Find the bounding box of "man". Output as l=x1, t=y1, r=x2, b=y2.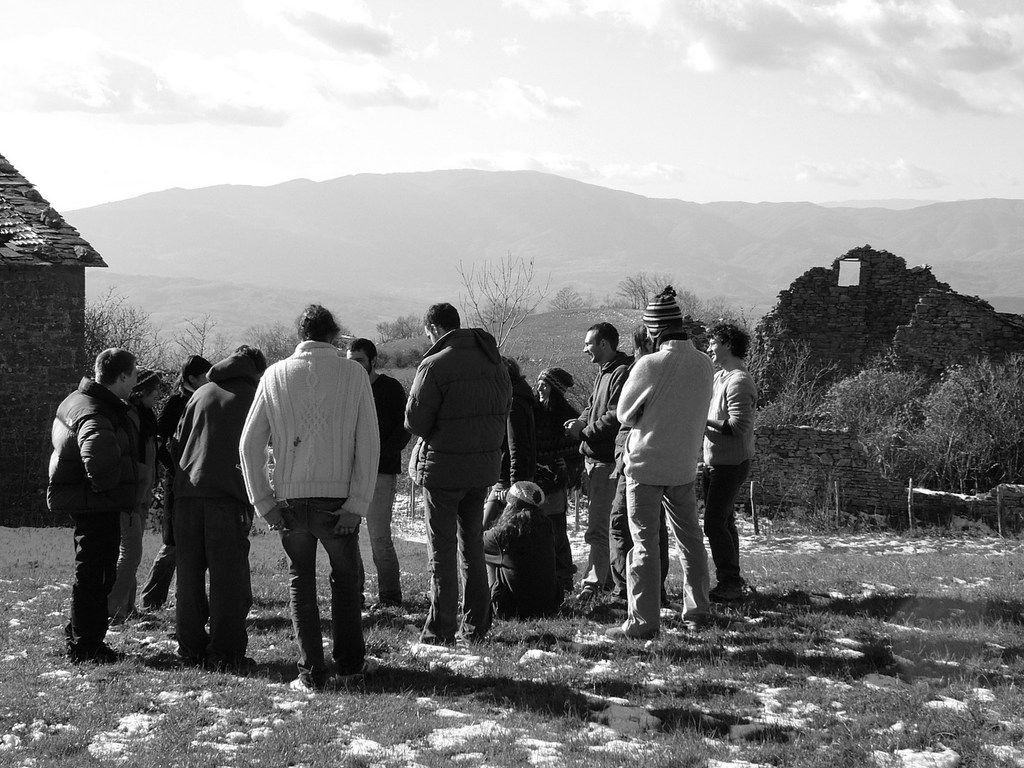
l=47, t=345, r=148, b=667.
